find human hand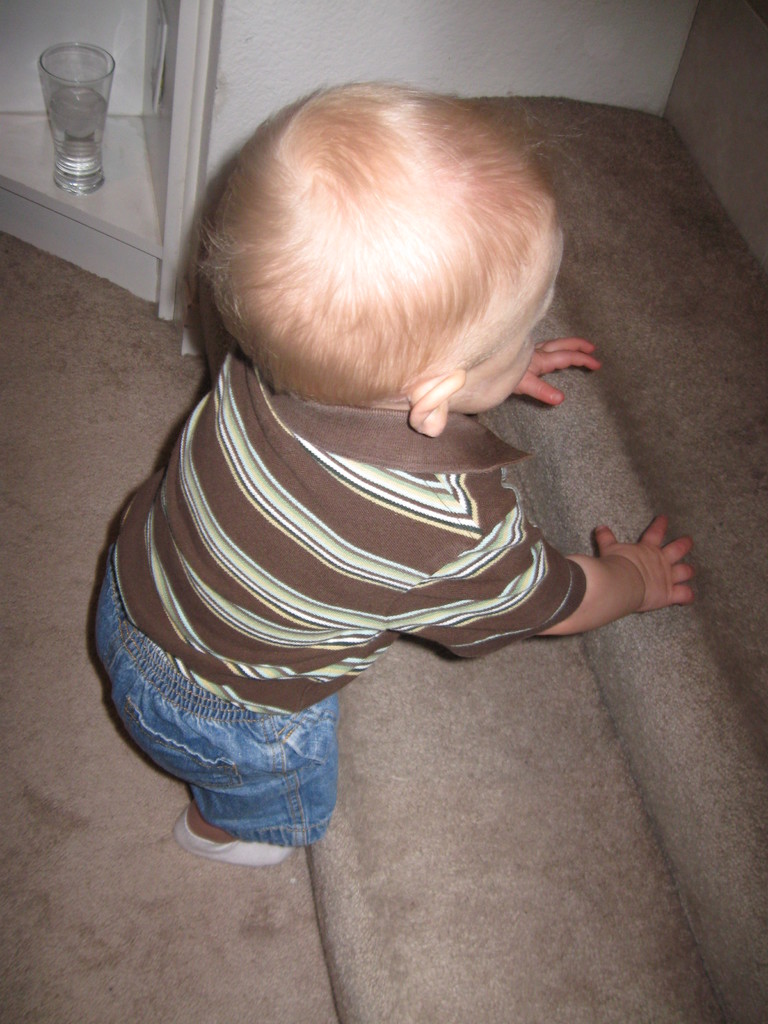
l=517, t=333, r=604, b=410
